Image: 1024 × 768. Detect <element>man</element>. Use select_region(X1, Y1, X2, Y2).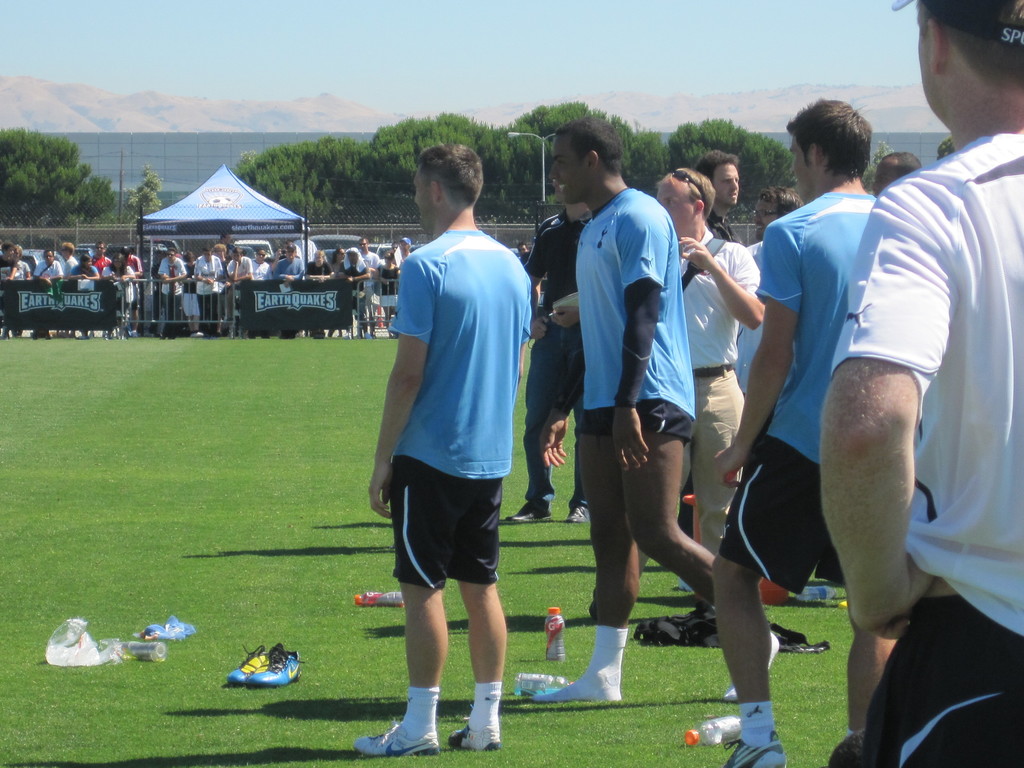
select_region(504, 177, 603, 521).
